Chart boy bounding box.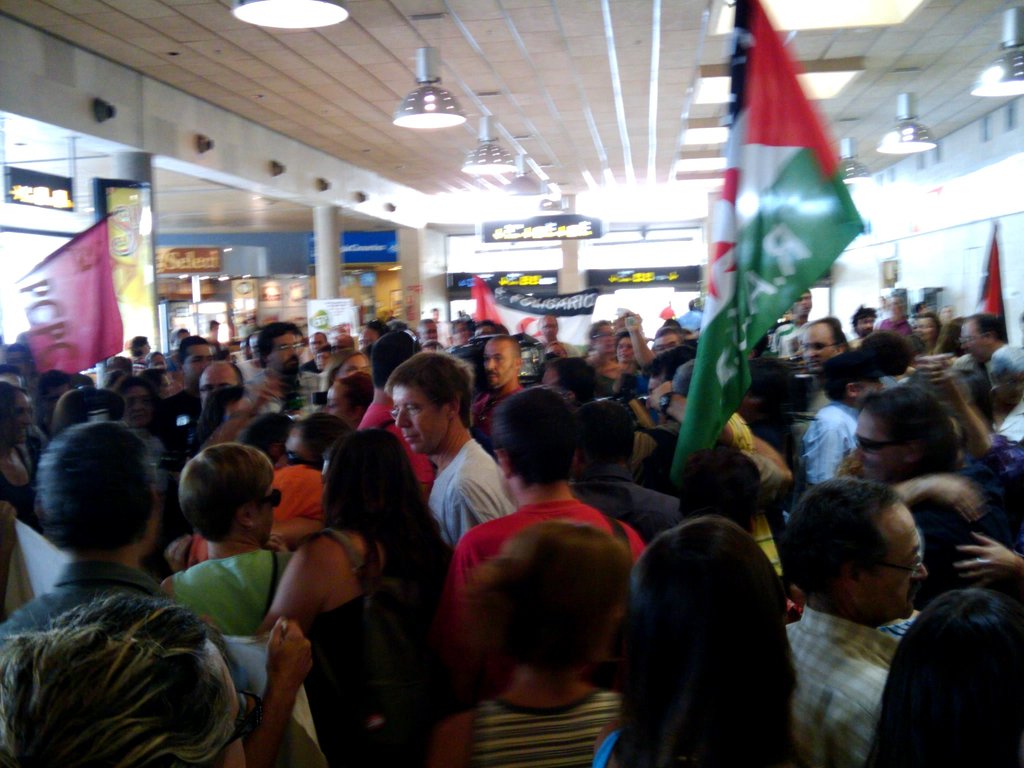
Charted: bbox=(436, 385, 647, 675).
